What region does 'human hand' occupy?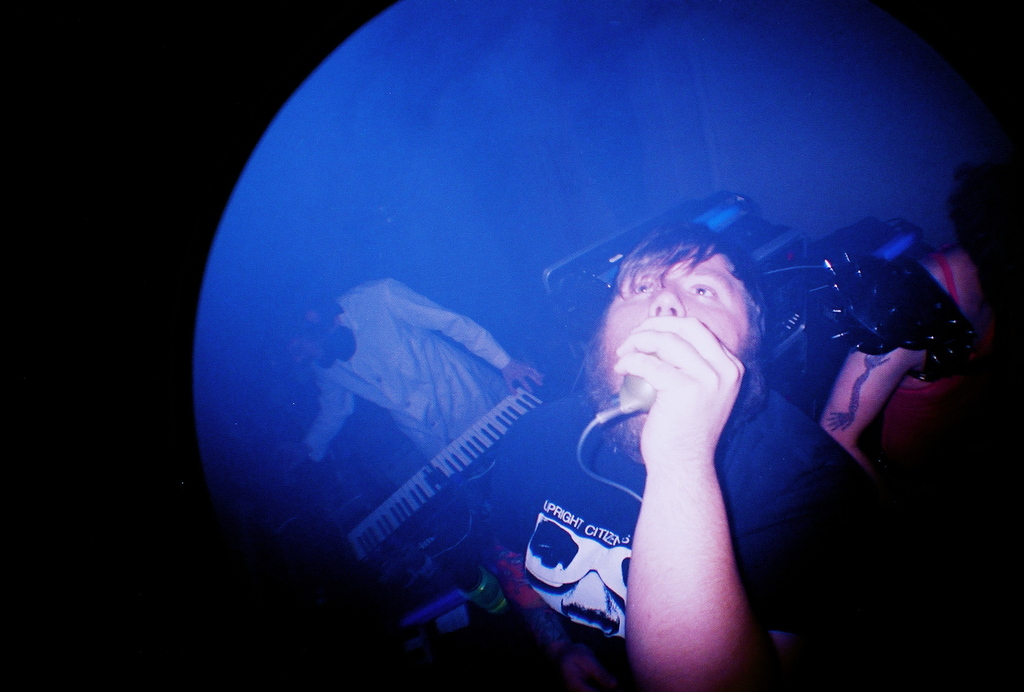
Rect(502, 361, 547, 399).
